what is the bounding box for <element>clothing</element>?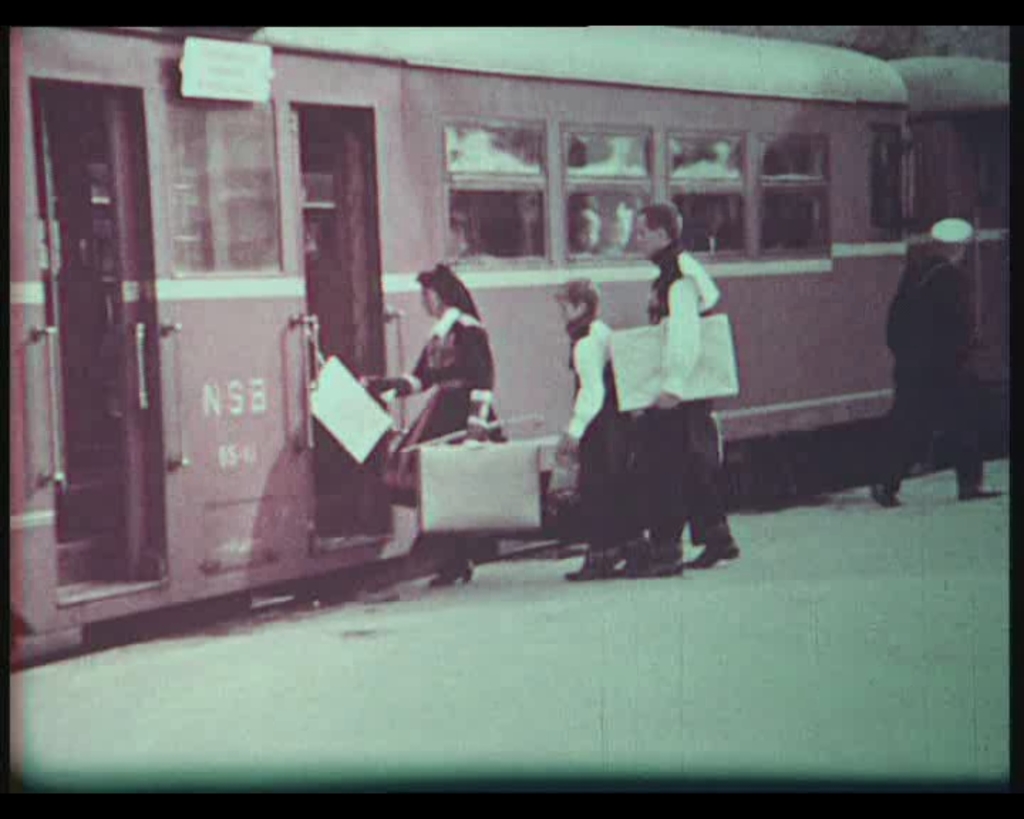
box=[562, 307, 639, 562].
